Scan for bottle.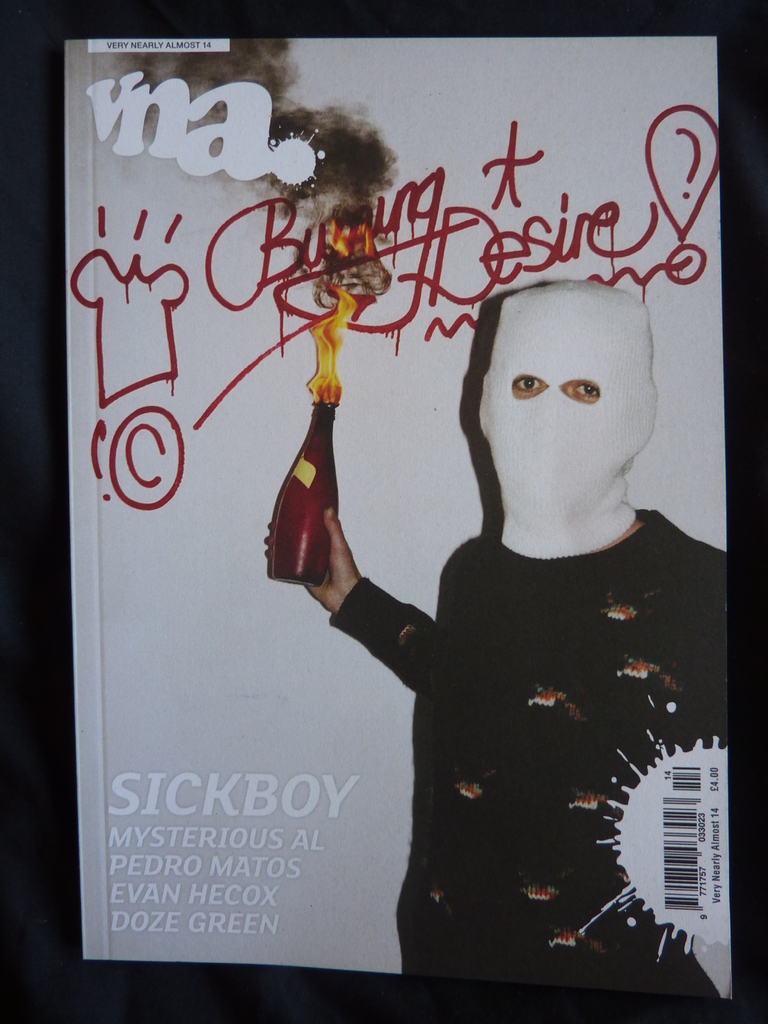
Scan result: 267:401:340:587.
